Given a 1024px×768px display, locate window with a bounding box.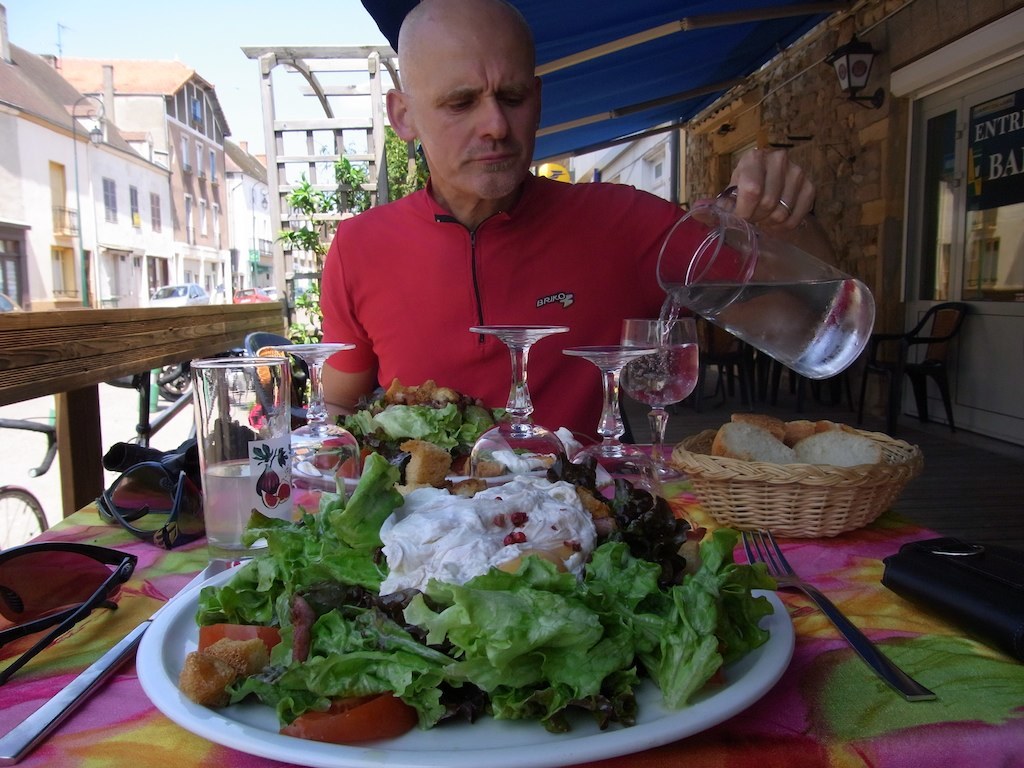
Located: x1=201 y1=197 x2=211 y2=236.
